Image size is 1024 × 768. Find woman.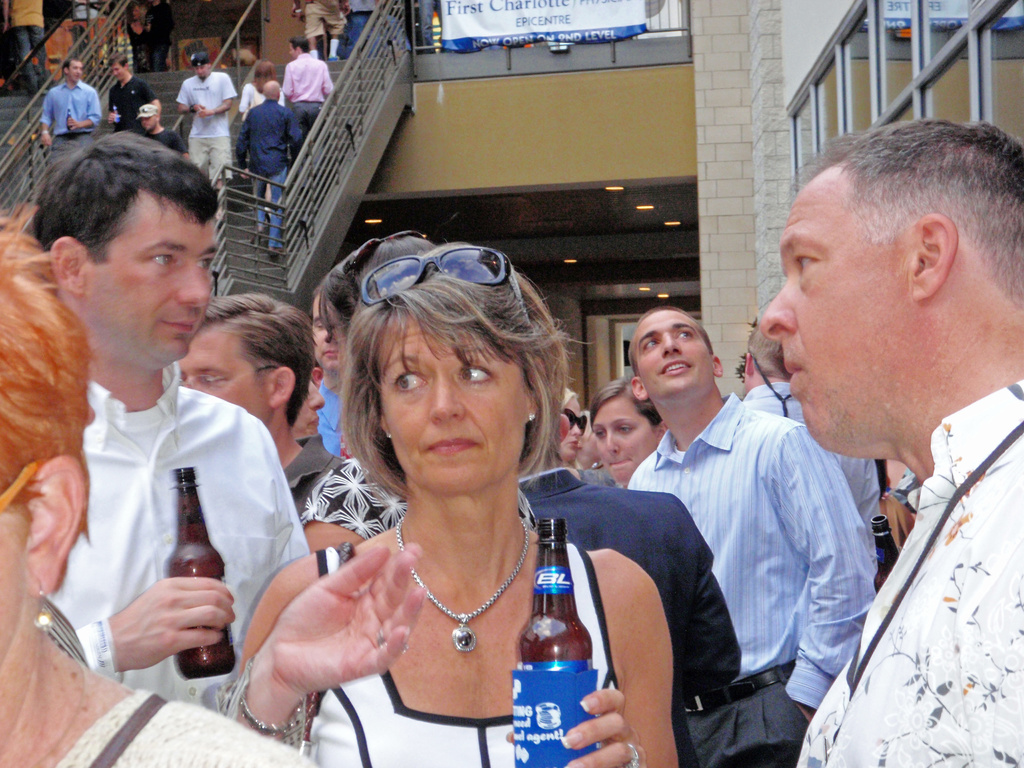
(left=237, top=57, right=287, bottom=117).
